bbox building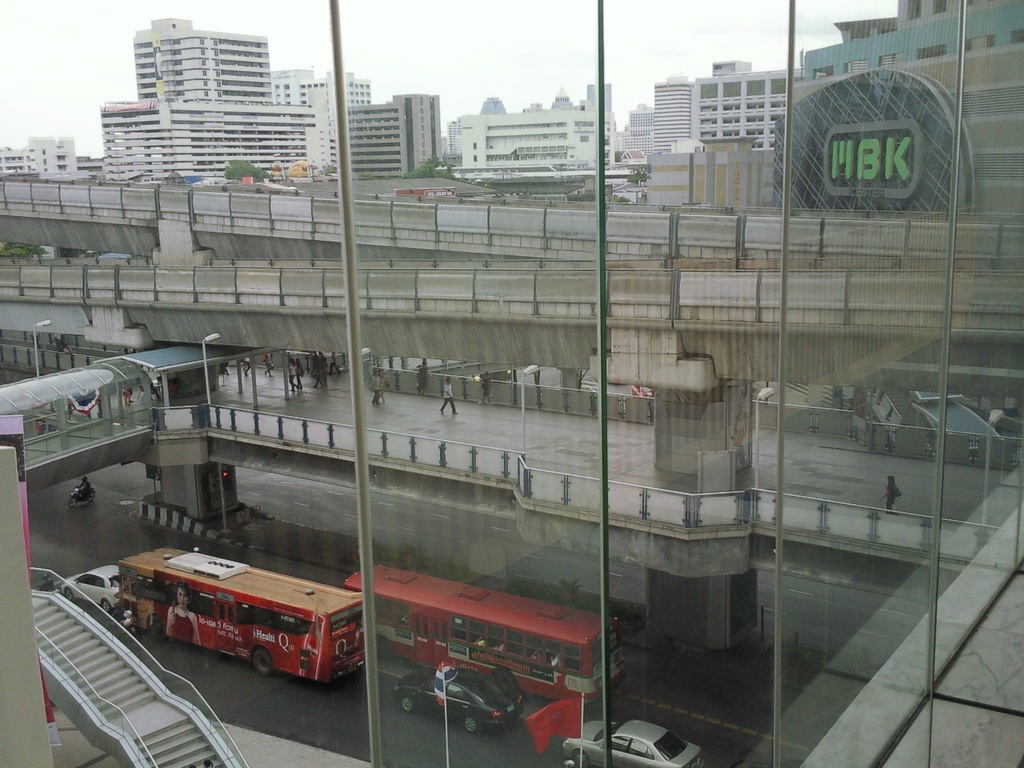
pyautogui.locateOnScreen(650, 74, 710, 158)
